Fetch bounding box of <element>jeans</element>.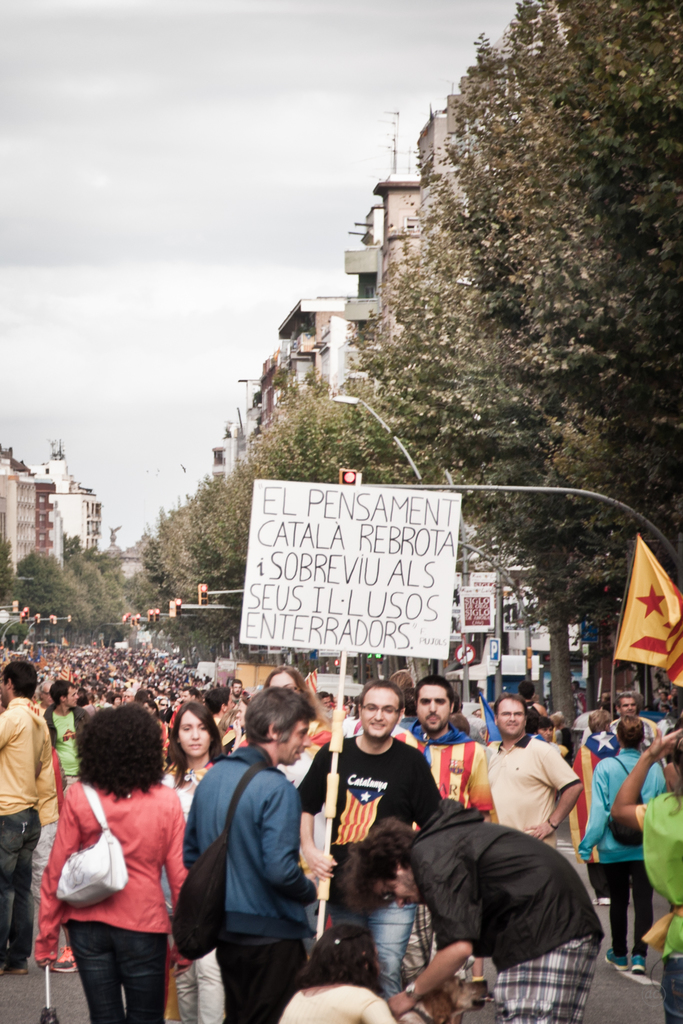
Bbox: {"x1": 60, "y1": 941, "x2": 158, "y2": 1010}.
